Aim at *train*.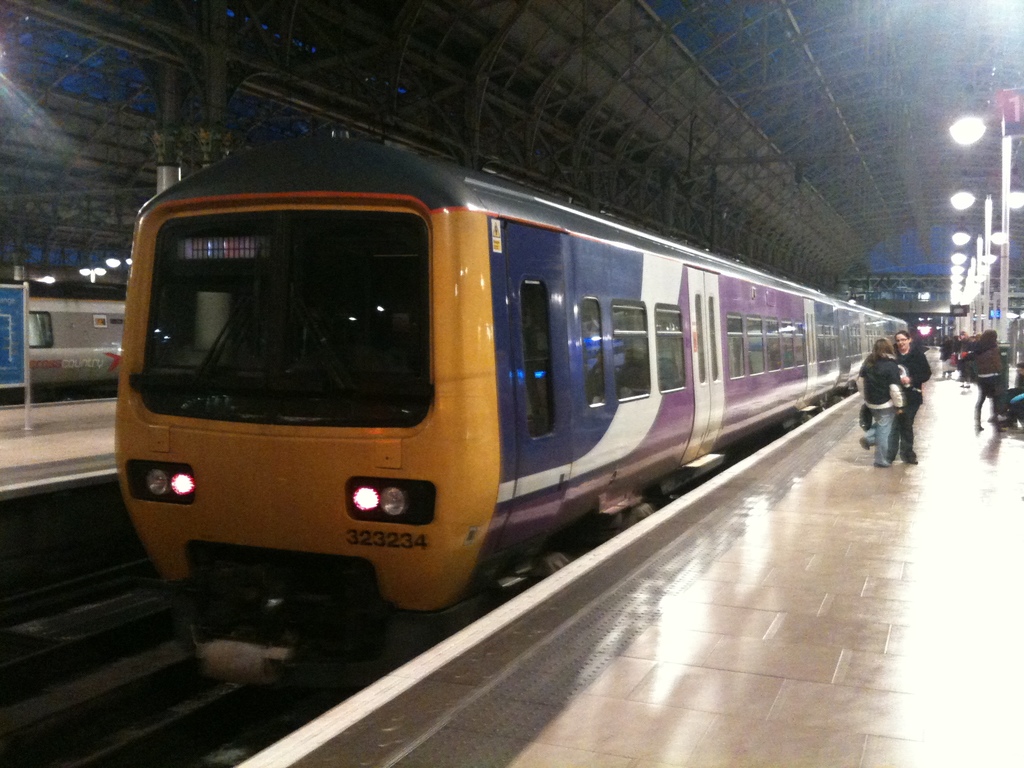
Aimed at 113, 124, 911, 678.
